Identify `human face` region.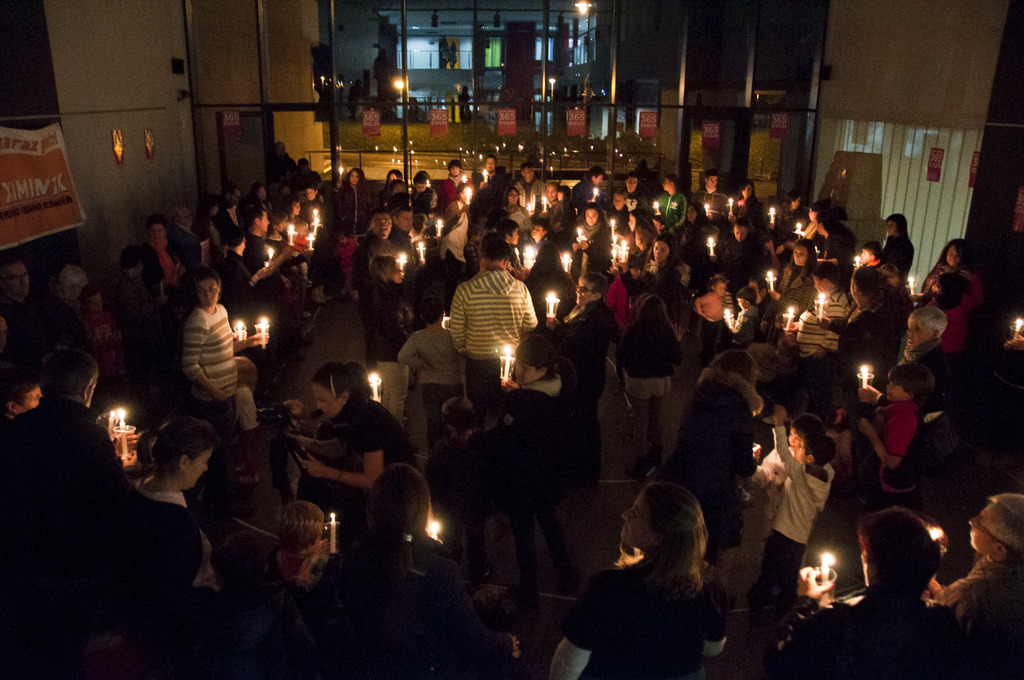
Region: rect(421, 215, 430, 236).
